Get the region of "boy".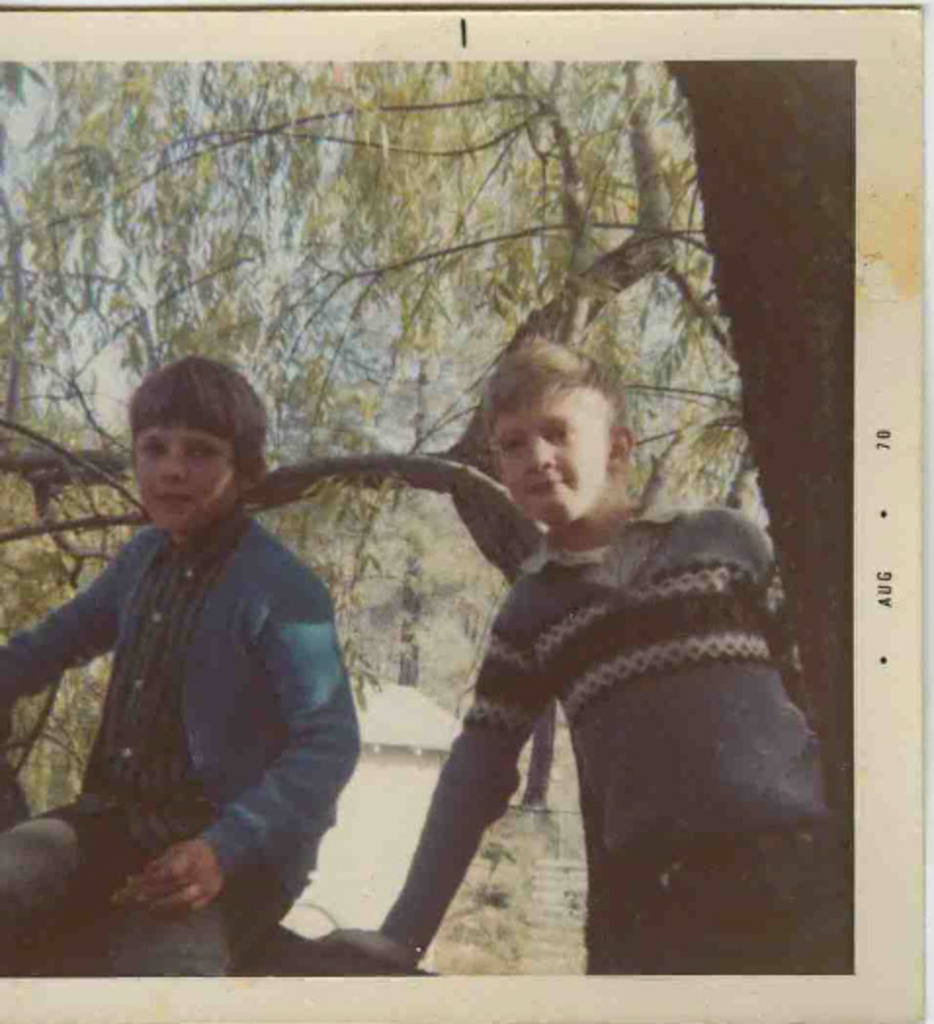
<box>324,340,858,977</box>.
